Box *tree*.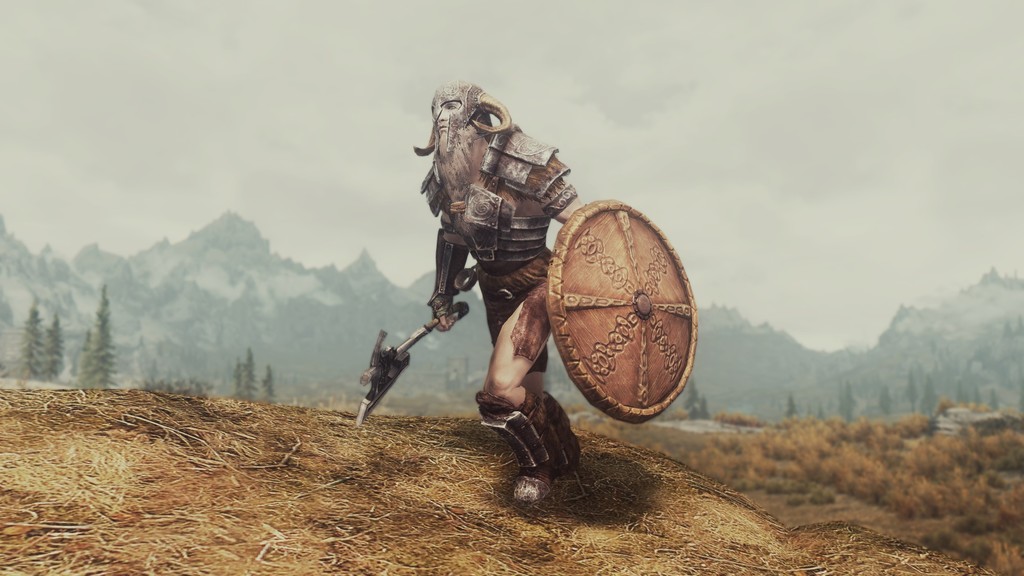
crop(872, 381, 904, 421).
